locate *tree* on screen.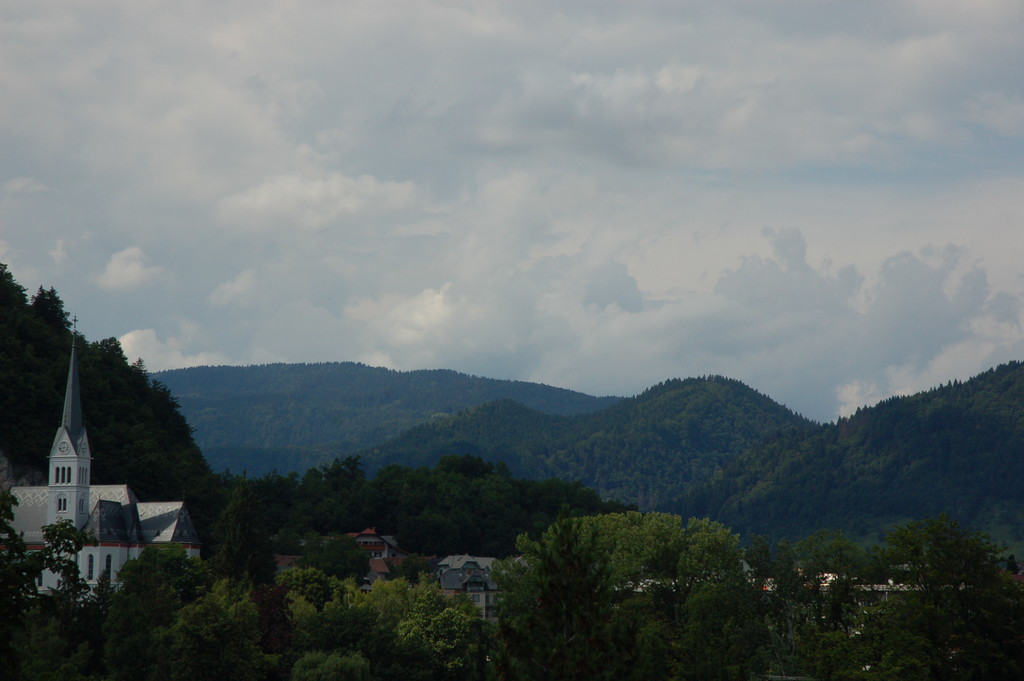
On screen at region(483, 505, 641, 680).
